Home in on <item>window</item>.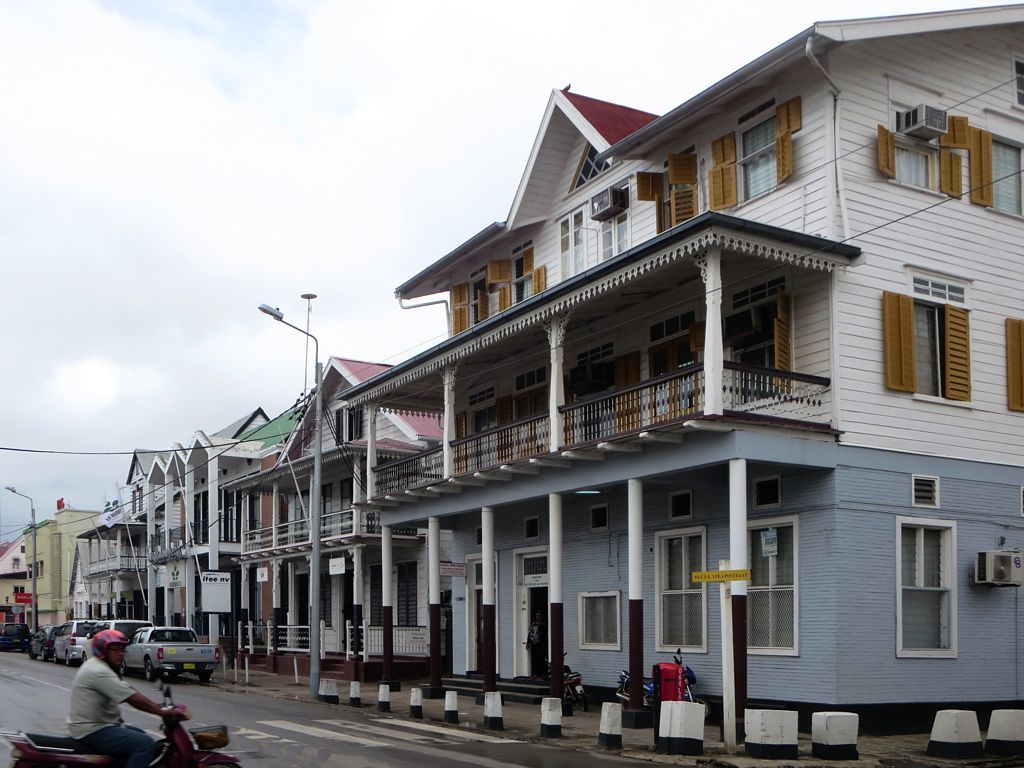
Homed in at bbox=(554, 201, 585, 281).
